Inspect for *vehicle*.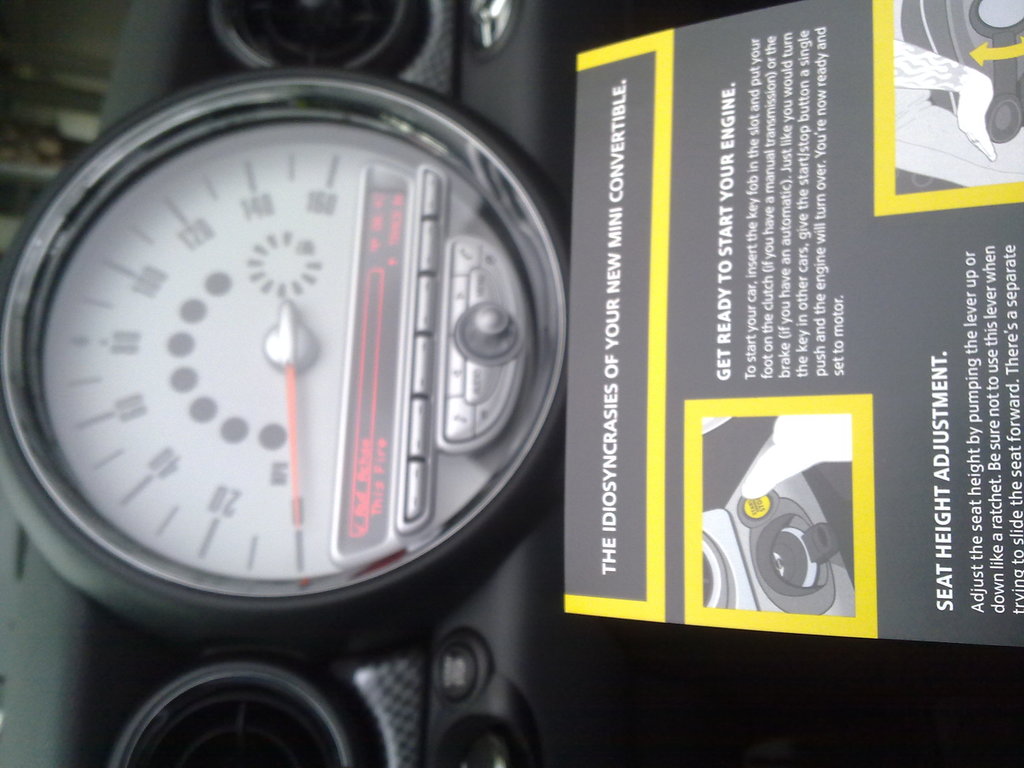
Inspection: {"x1": 0, "y1": 0, "x2": 1022, "y2": 767}.
